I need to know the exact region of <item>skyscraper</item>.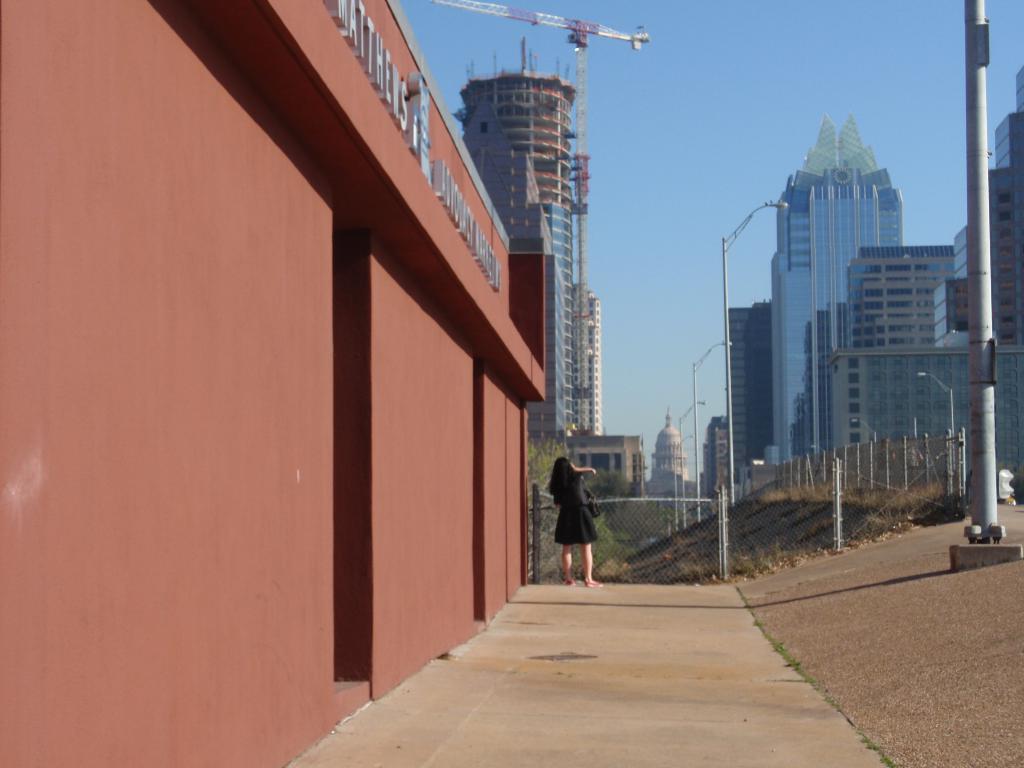
Region: [x1=458, y1=61, x2=595, y2=447].
